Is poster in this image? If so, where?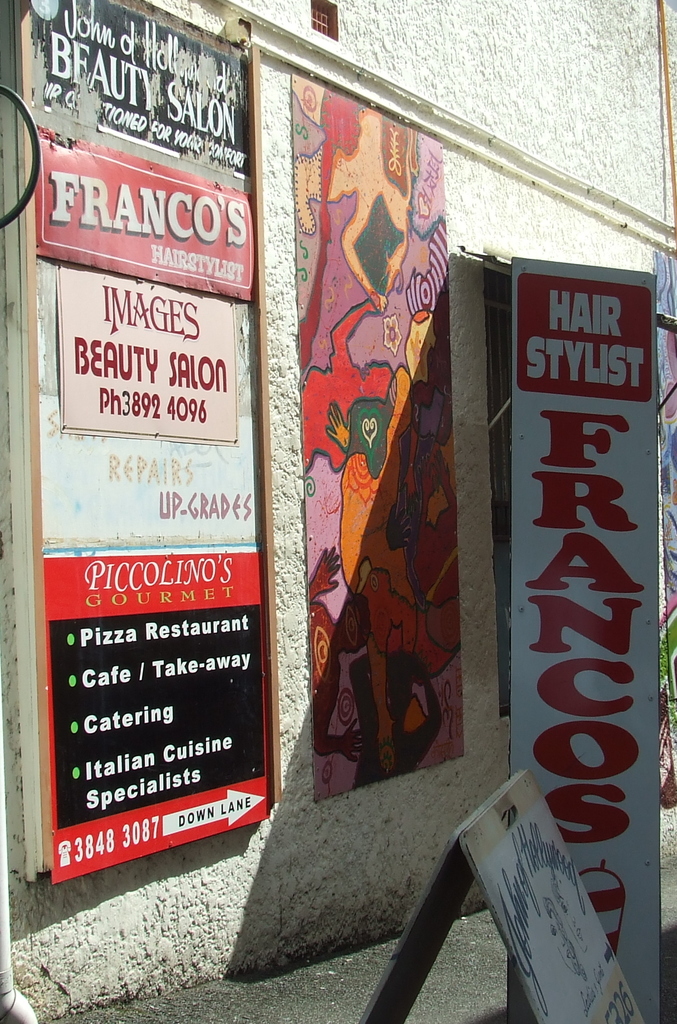
Yes, at 30 0 275 879.
